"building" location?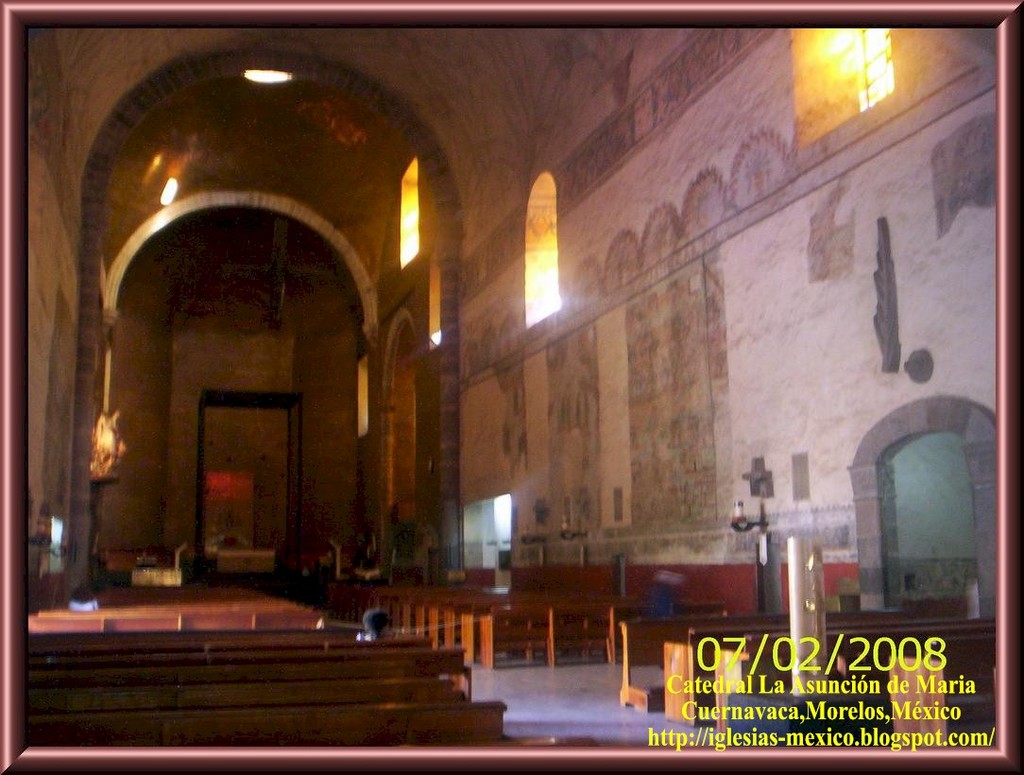
[27,27,998,748]
